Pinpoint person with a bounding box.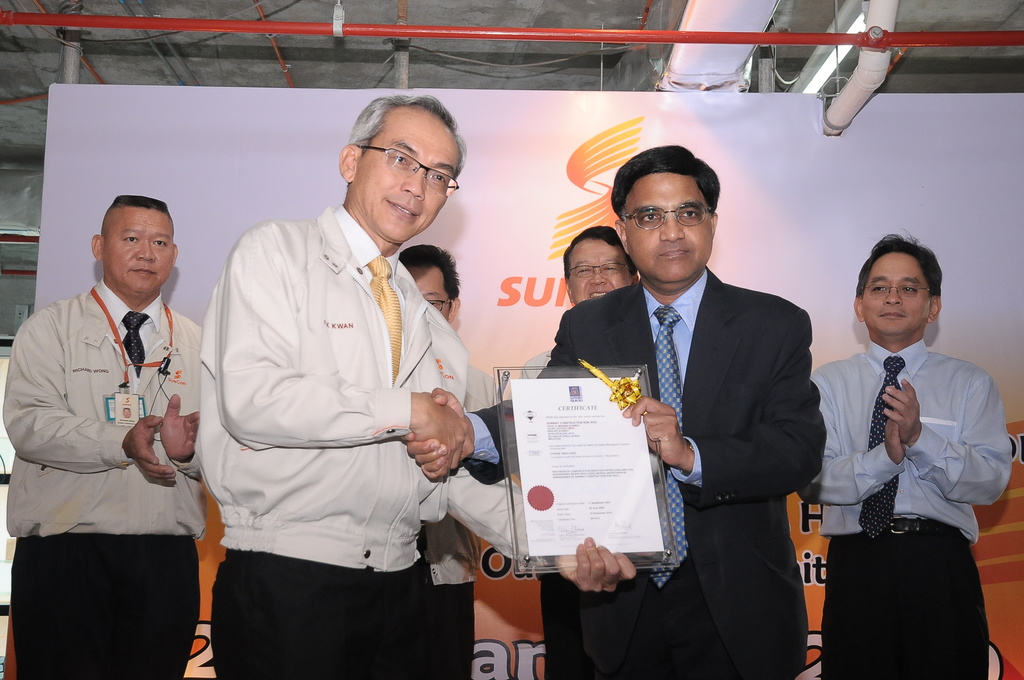
bbox=(401, 143, 824, 679).
